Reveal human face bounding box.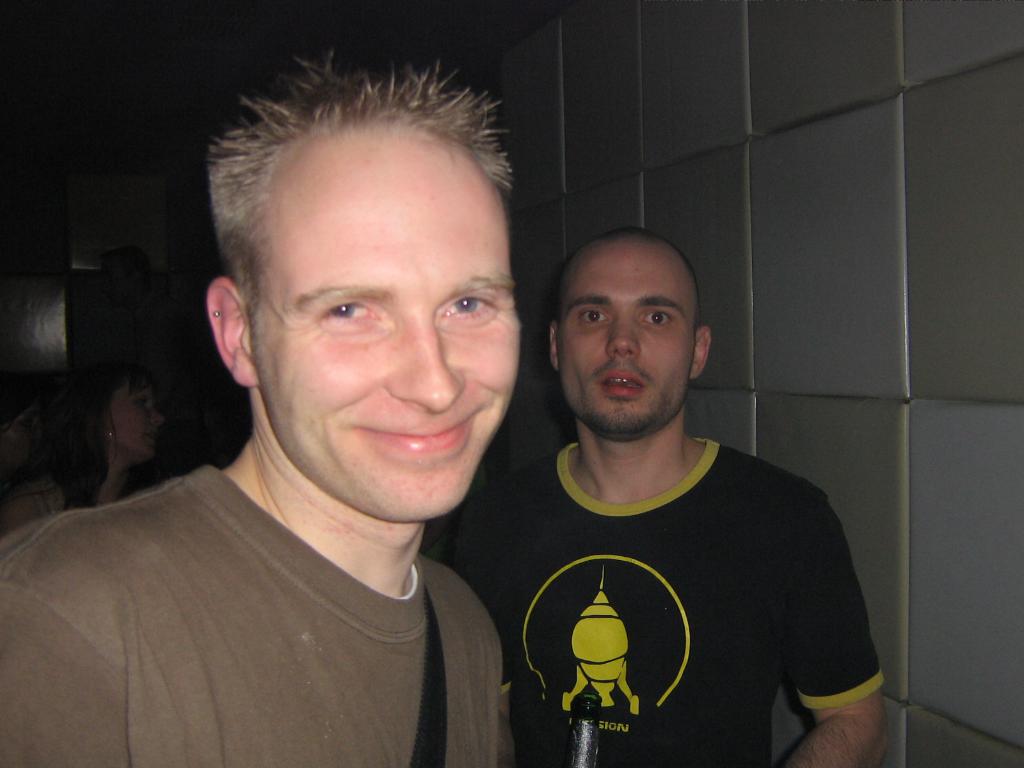
Revealed: left=557, top=240, right=692, bottom=438.
